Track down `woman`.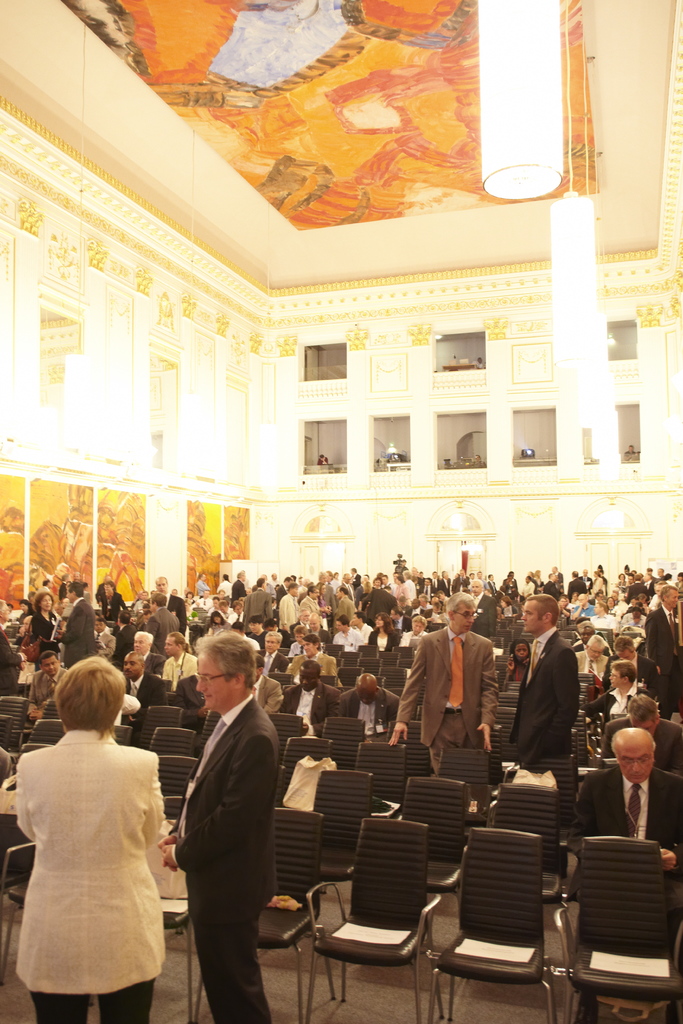
Tracked to <region>26, 593, 67, 650</region>.
